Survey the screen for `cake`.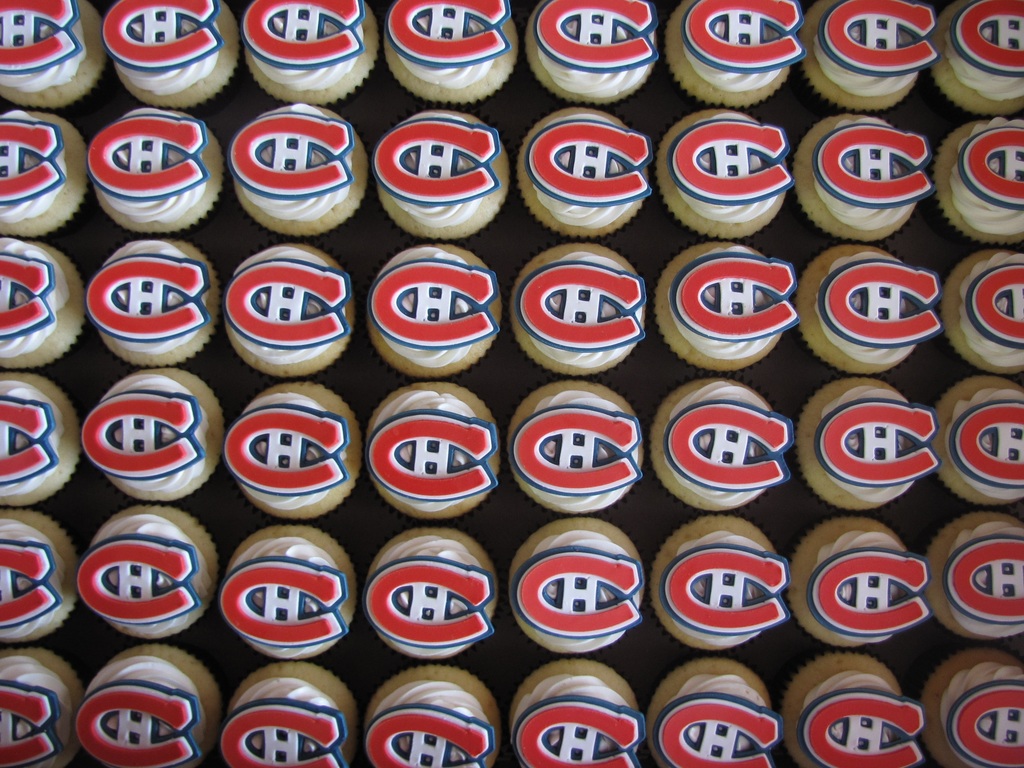
Survey found: select_region(639, 234, 808, 383).
